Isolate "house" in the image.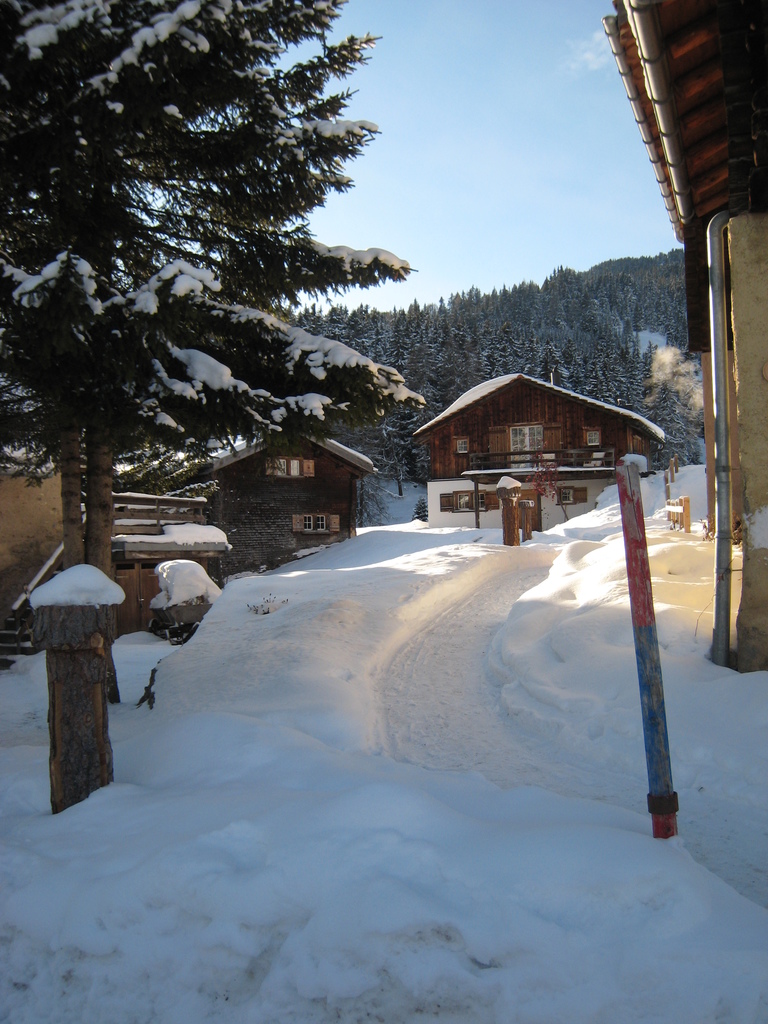
Isolated region: box(126, 431, 380, 575).
